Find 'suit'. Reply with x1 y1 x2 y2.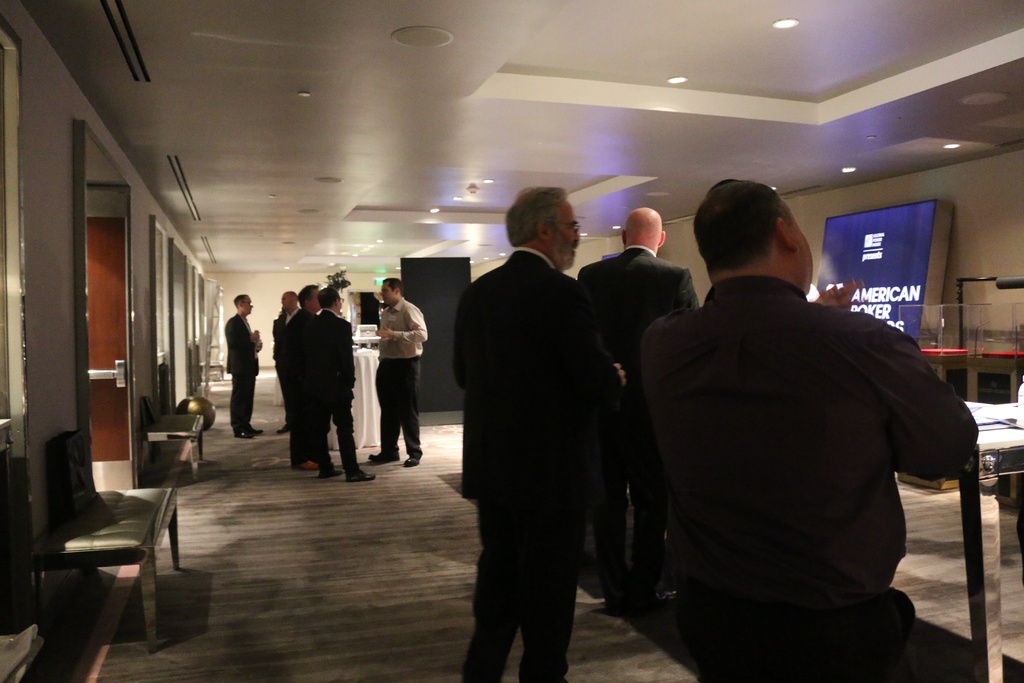
278 309 321 453.
